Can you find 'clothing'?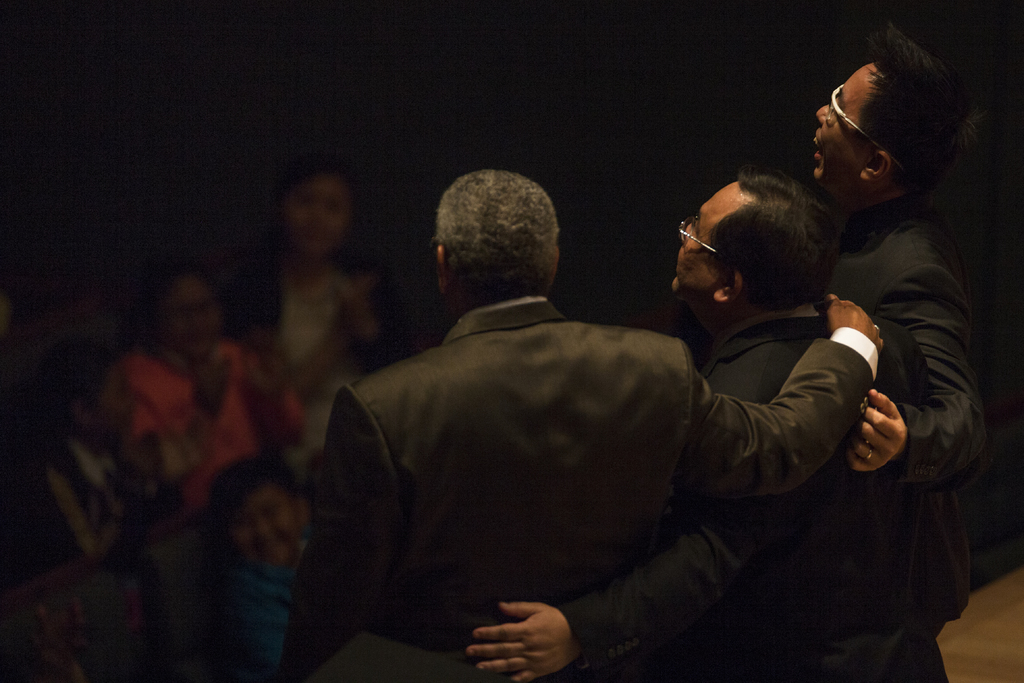
Yes, bounding box: 828:220:997:636.
